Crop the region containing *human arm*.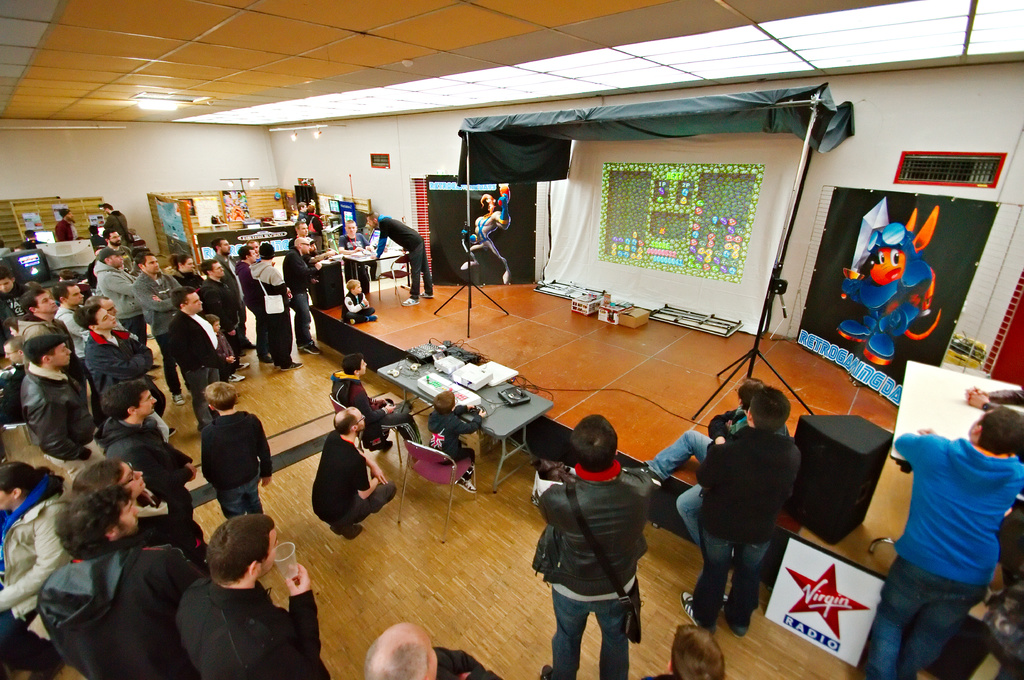
Crop region: region(158, 563, 180, 597).
